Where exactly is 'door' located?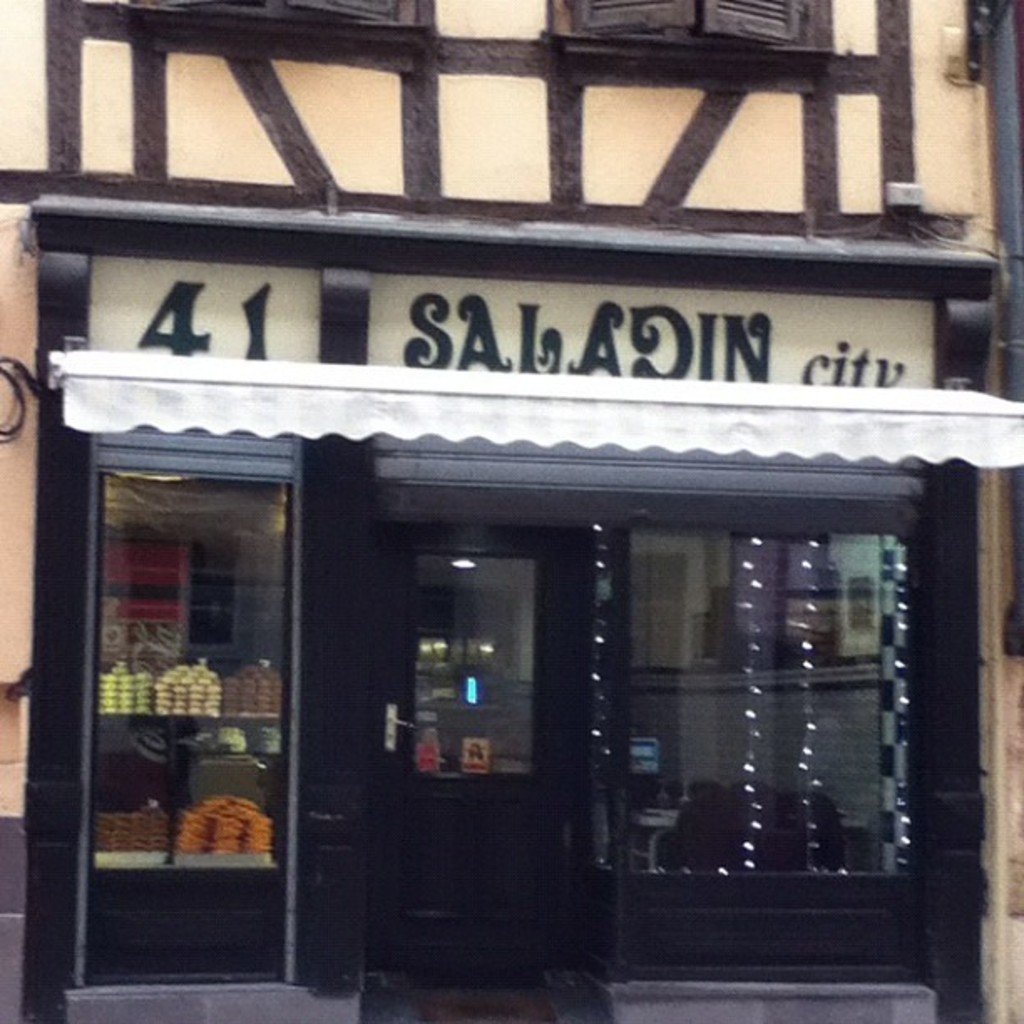
Its bounding box is detection(346, 519, 587, 991).
